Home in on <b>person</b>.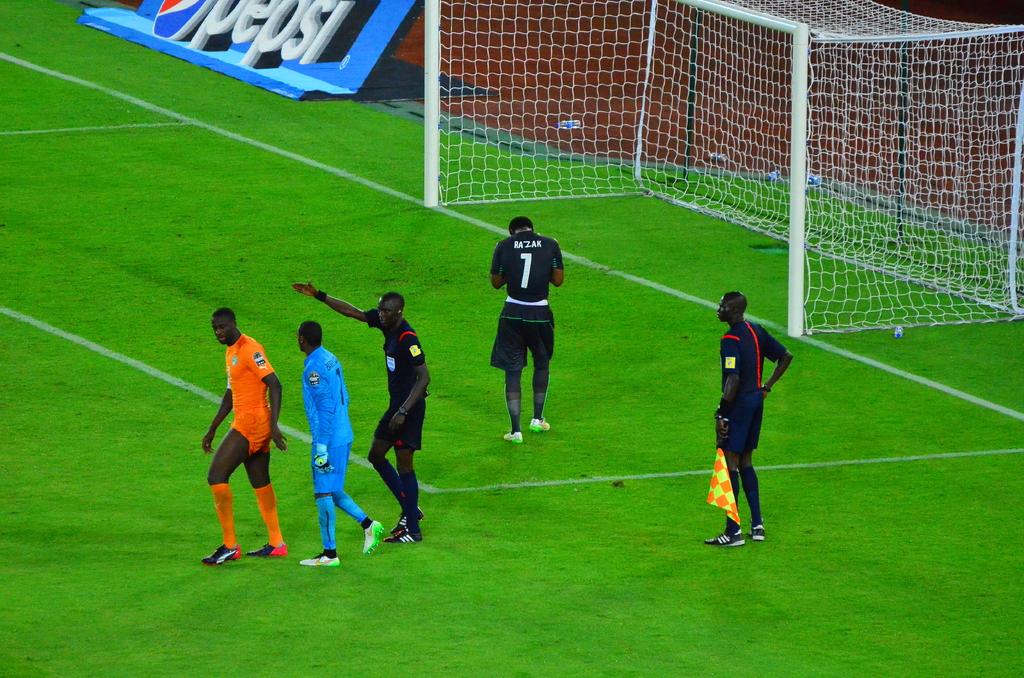
Homed in at rect(486, 213, 565, 440).
